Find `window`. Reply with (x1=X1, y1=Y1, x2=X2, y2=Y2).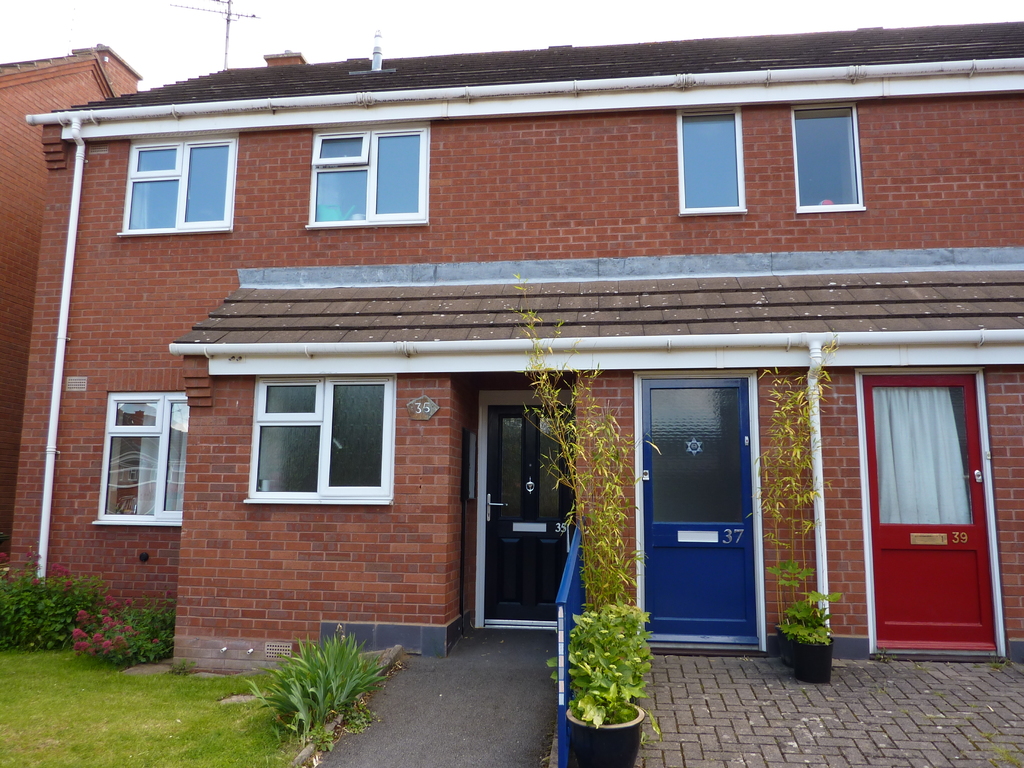
(x1=794, y1=101, x2=870, y2=209).
